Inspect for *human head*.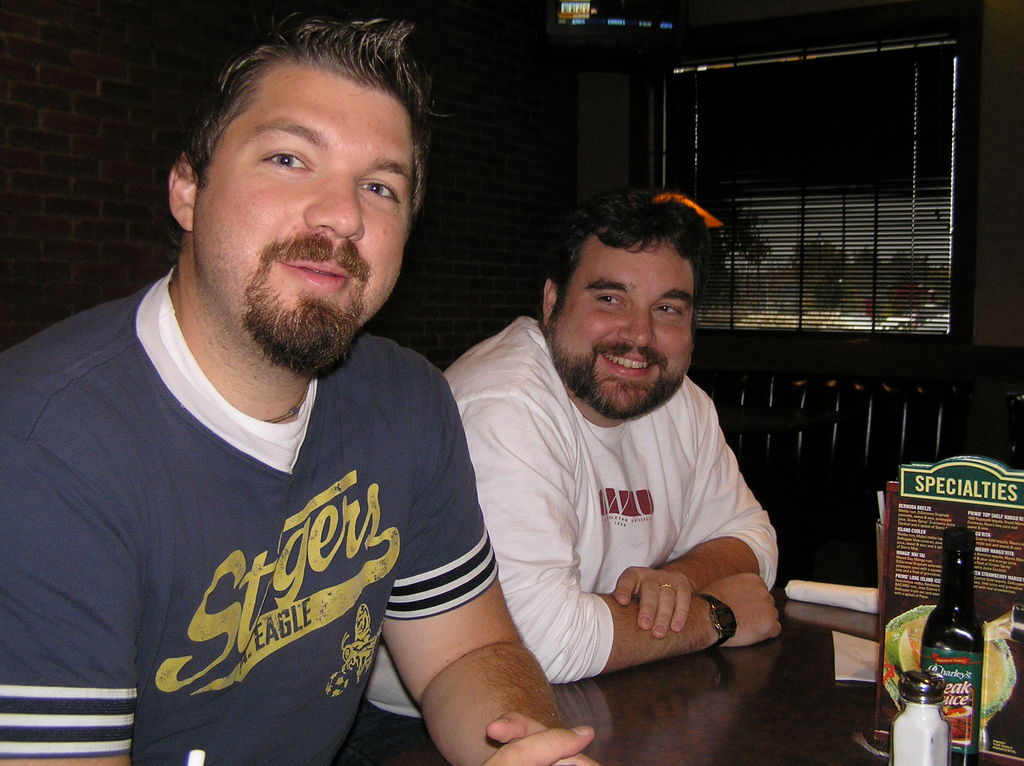
Inspection: [168,14,440,292].
